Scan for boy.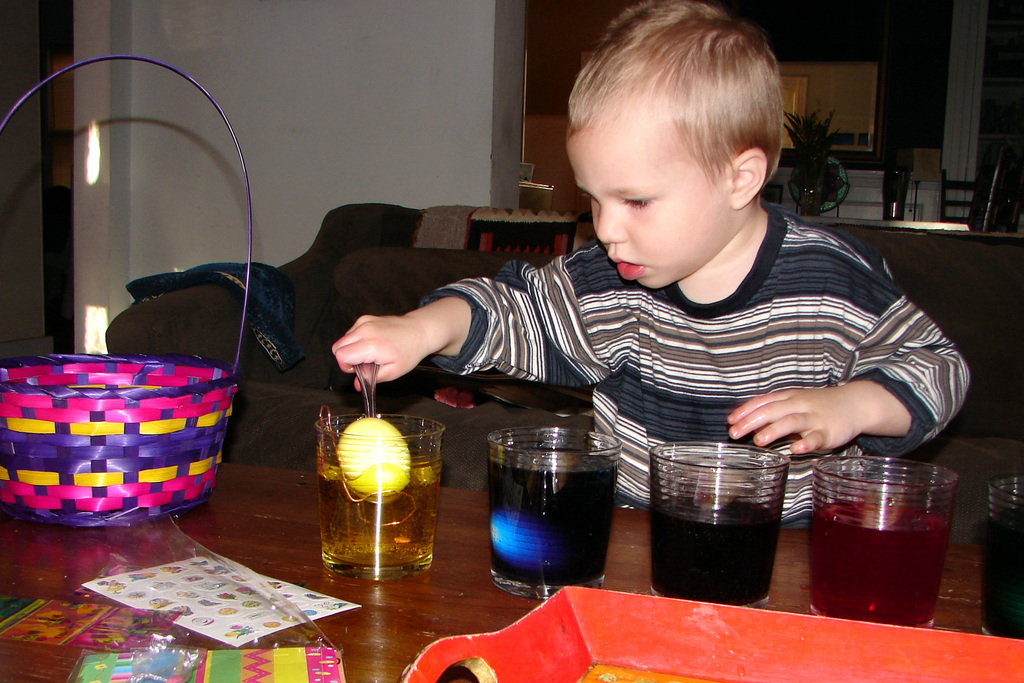
Scan result: detection(327, 0, 989, 529).
